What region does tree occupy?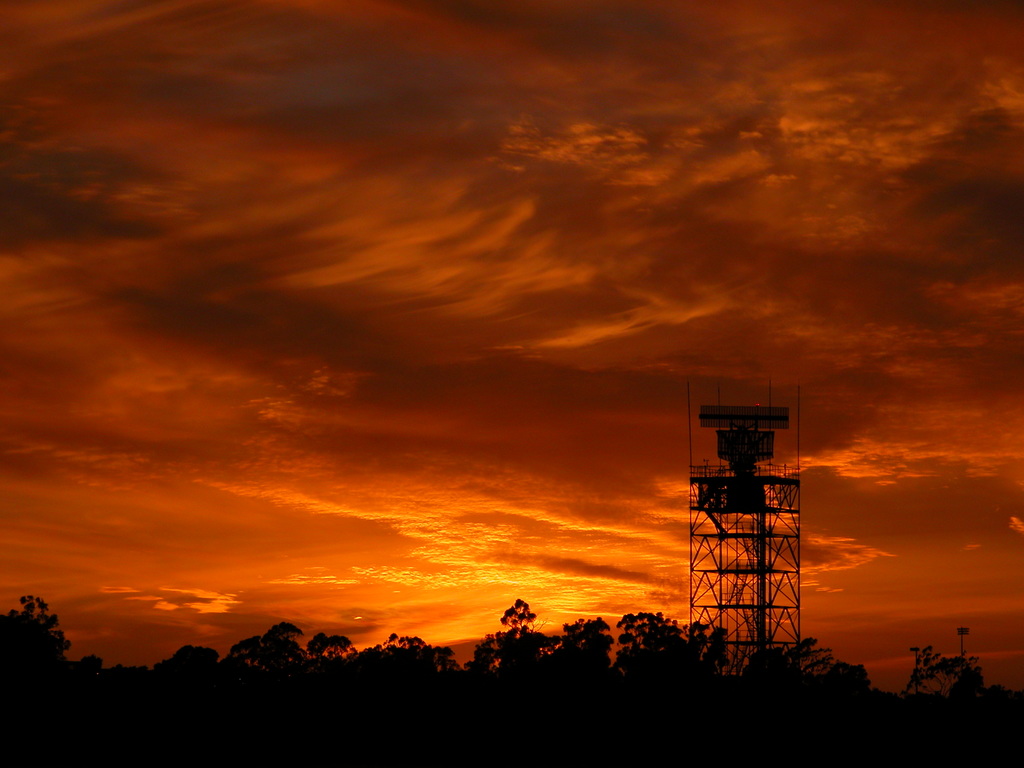
[551, 607, 607, 667].
